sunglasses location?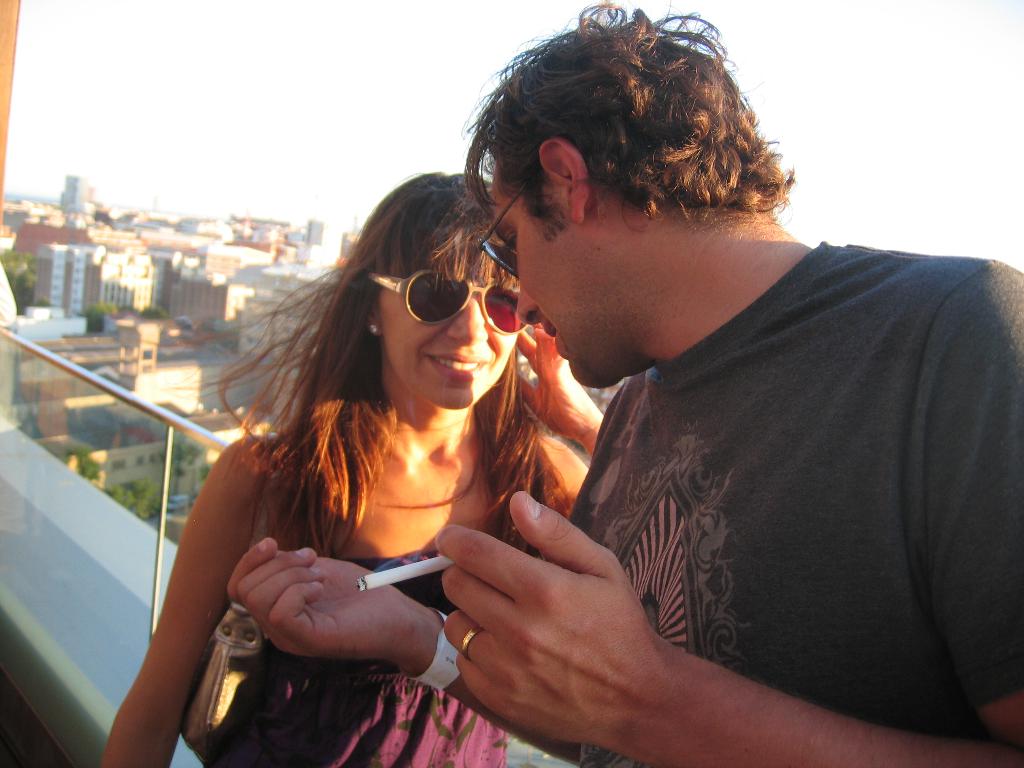
bbox=(471, 170, 541, 281)
